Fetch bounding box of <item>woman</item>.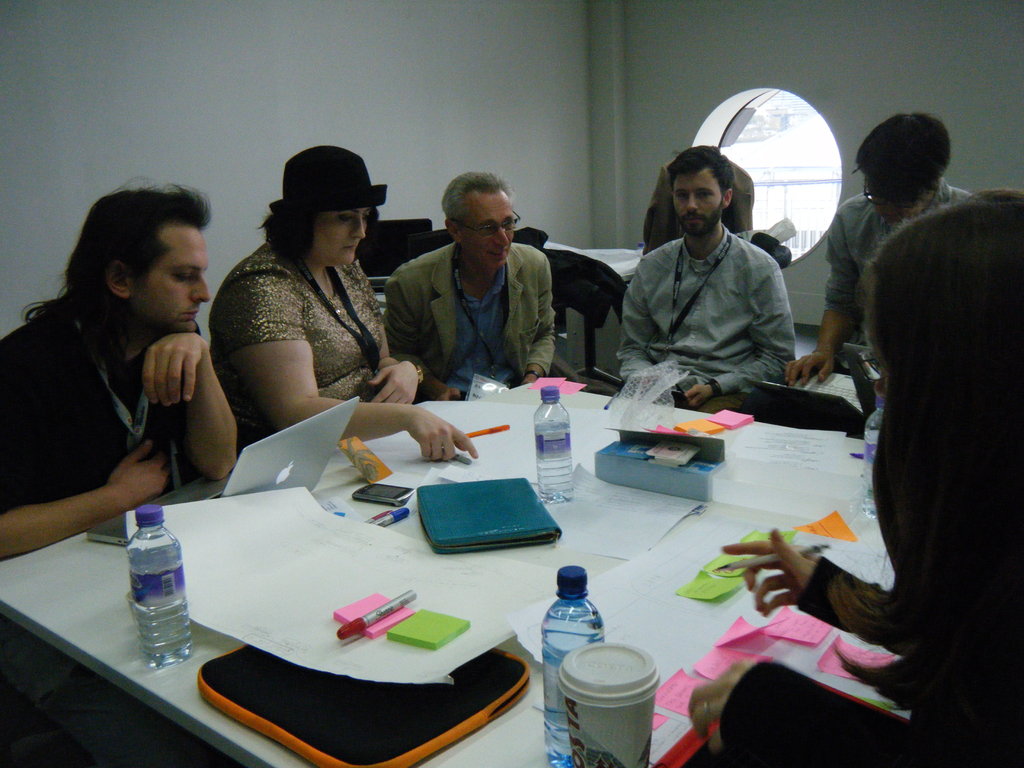
Bbox: [207,140,483,463].
